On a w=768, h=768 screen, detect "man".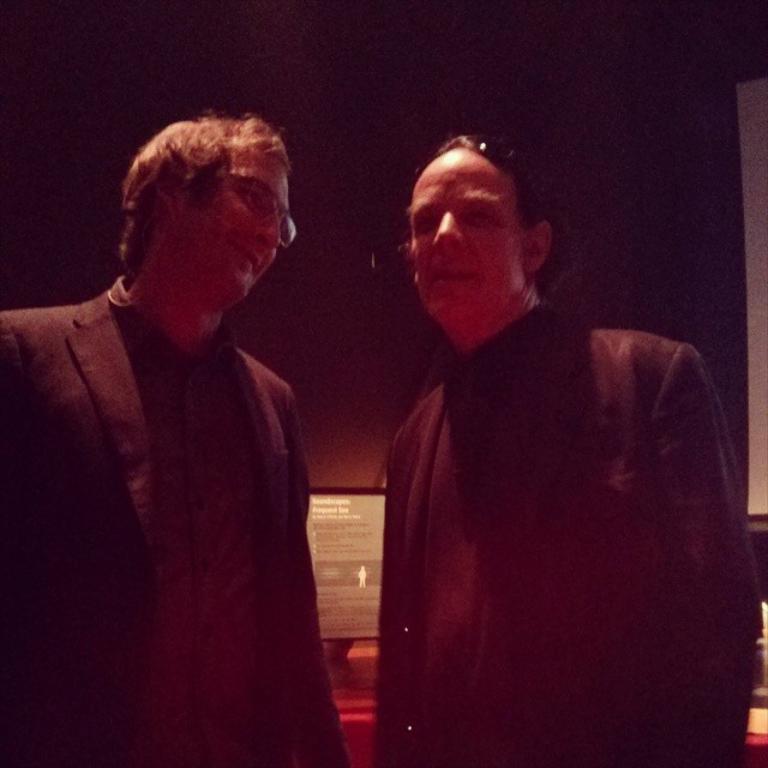
l=37, t=102, r=392, b=754.
